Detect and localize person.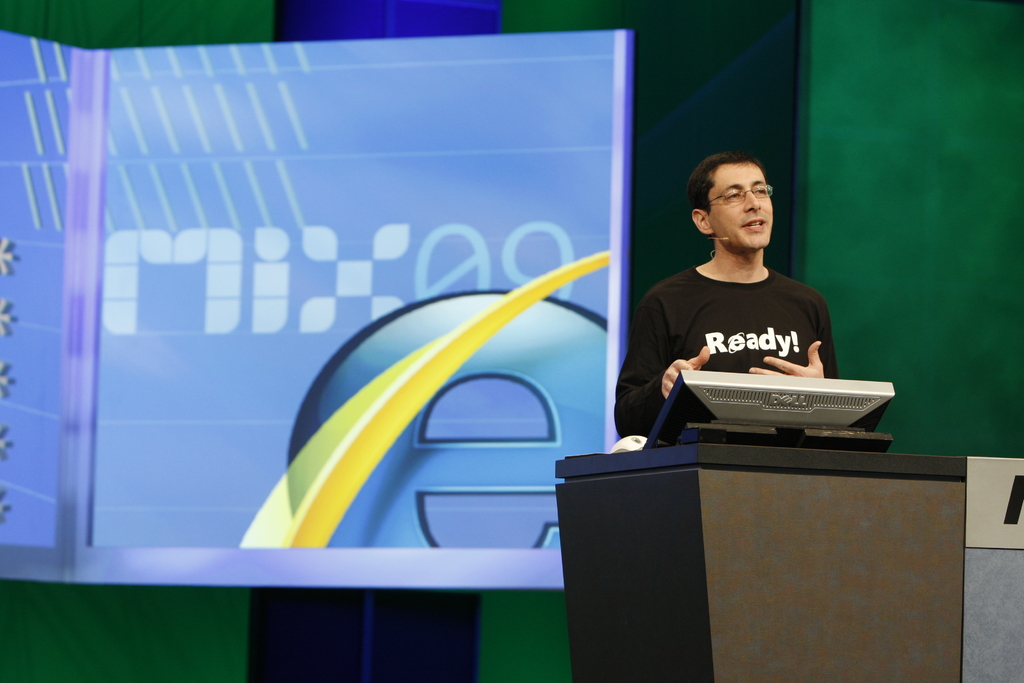
Localized at [615,150,836,435].
